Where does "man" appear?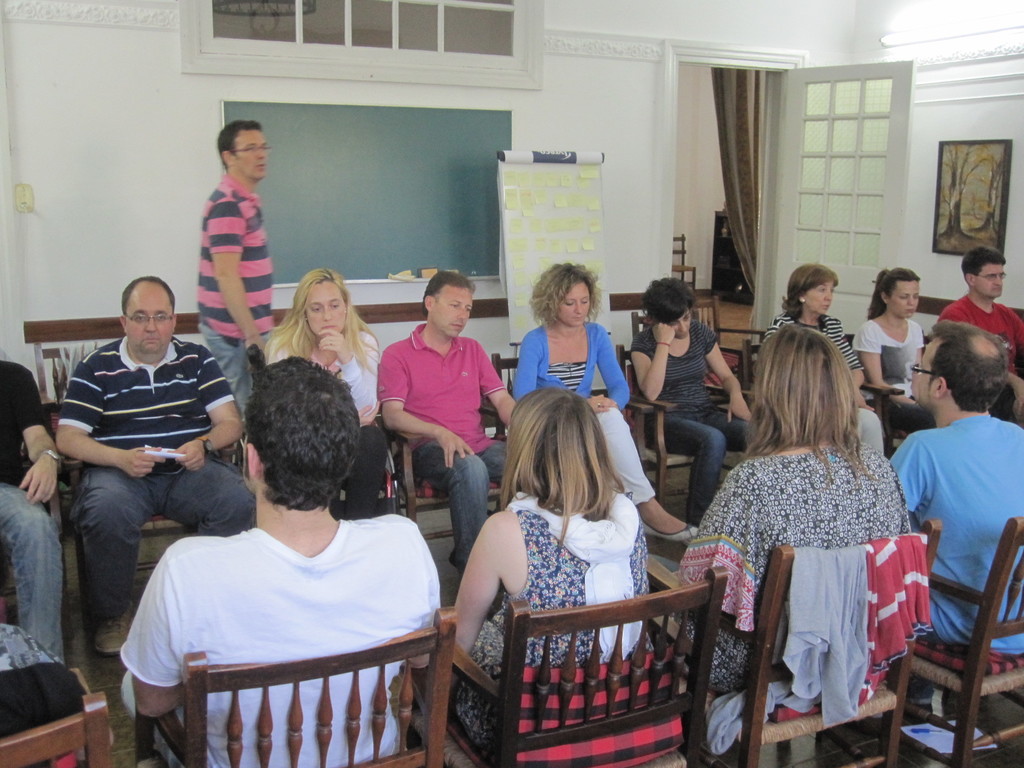
Appears at BBox(940, 244, 1023, 421).
